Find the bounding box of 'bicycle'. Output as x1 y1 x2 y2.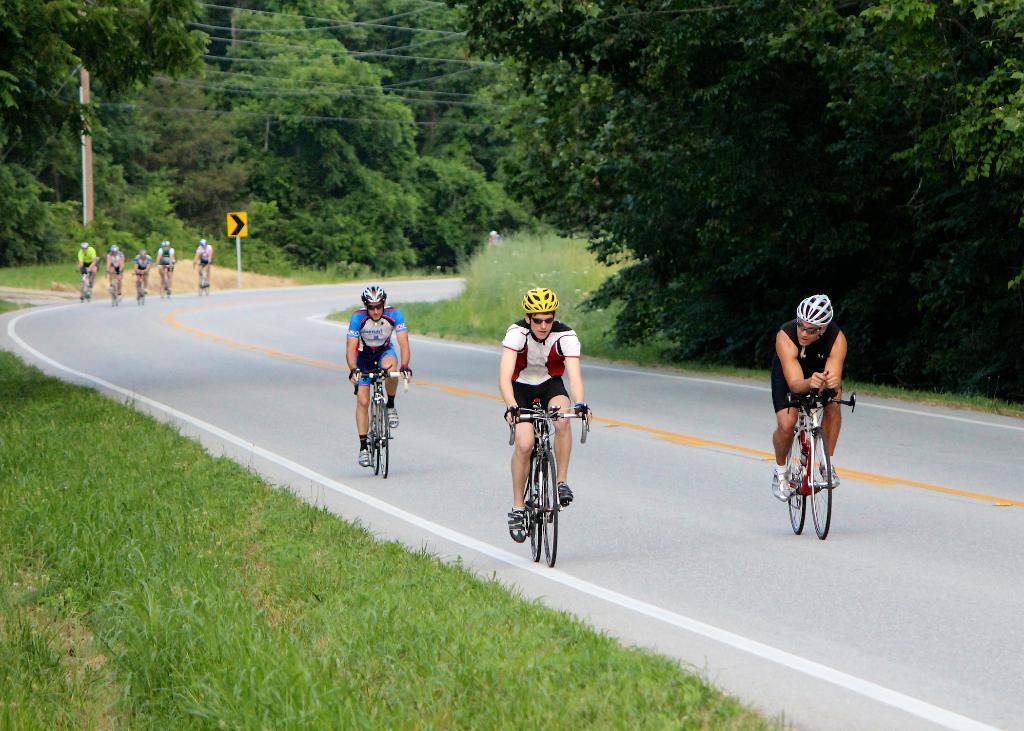
506 406 592 567.
